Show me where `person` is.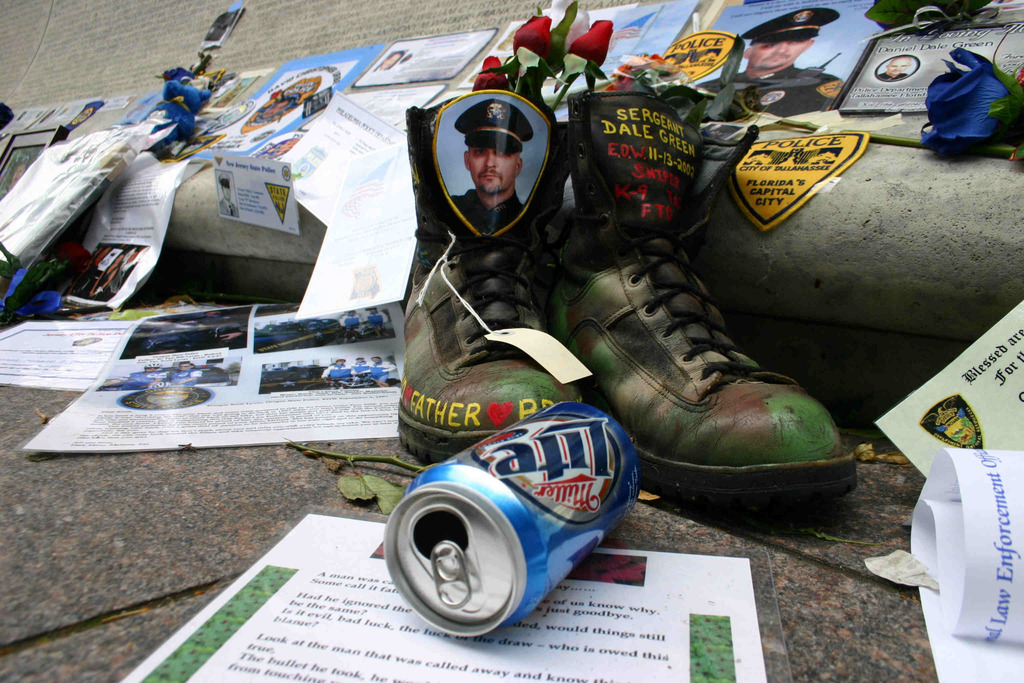
`person` is at <bbox>321, 358, 351, 379</bbox>.
